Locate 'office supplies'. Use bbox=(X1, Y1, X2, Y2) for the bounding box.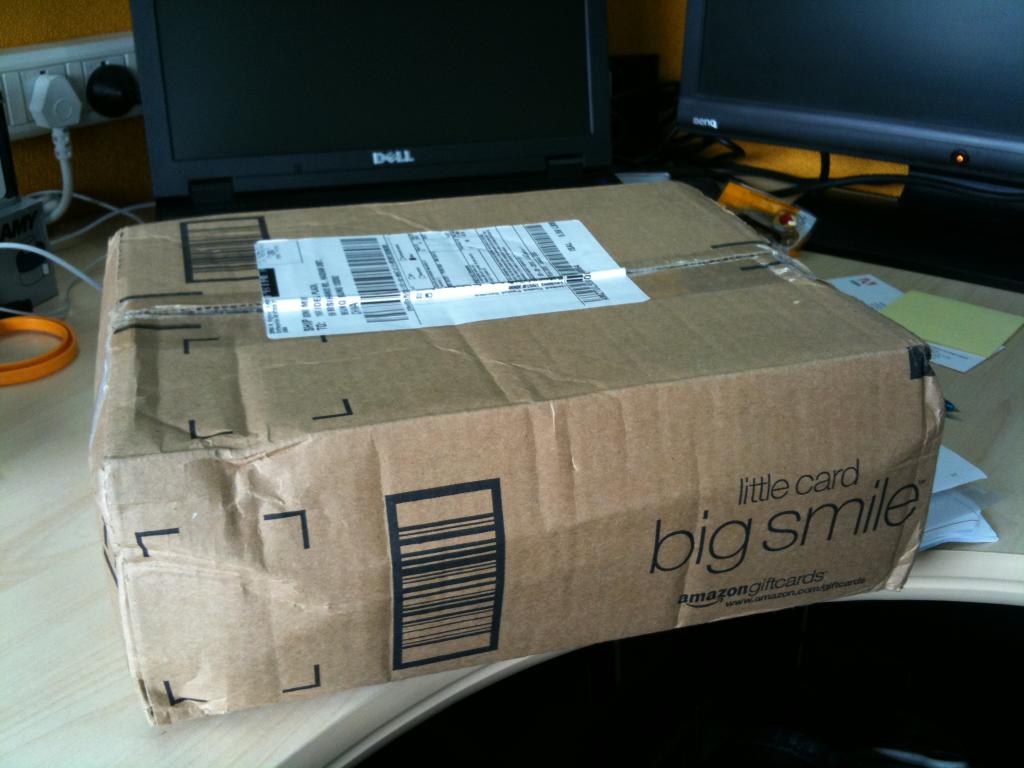
bbox=(675, 0, 1023, 287).
